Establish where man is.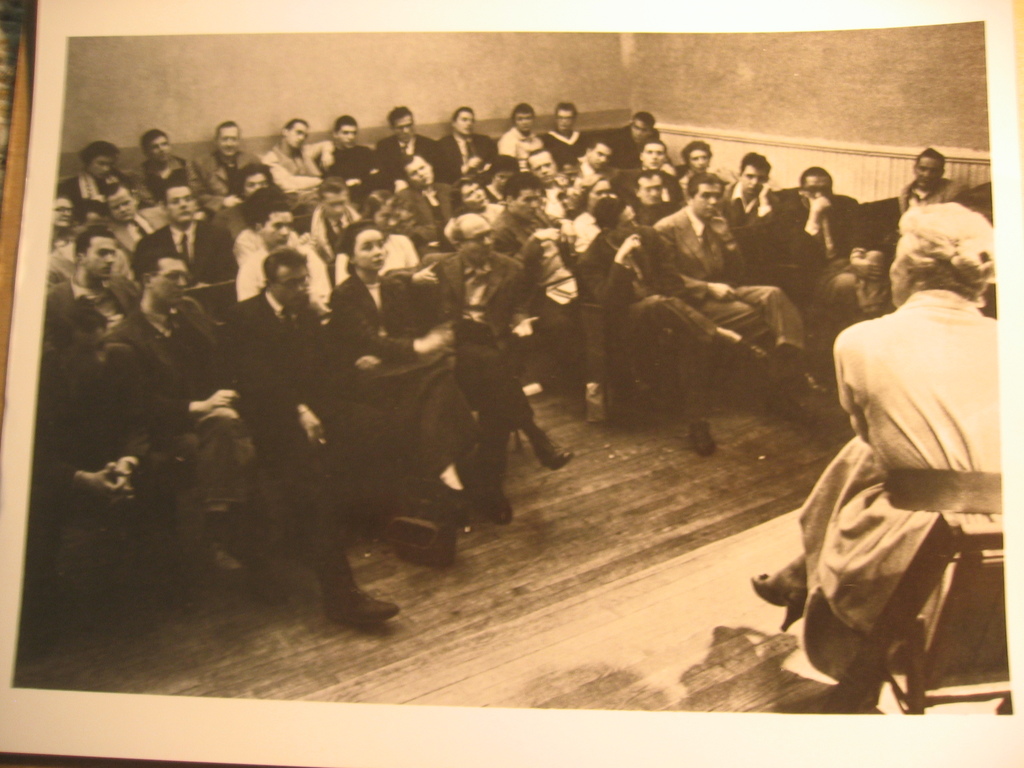
Established at crop(628, 168, 685, 224).
